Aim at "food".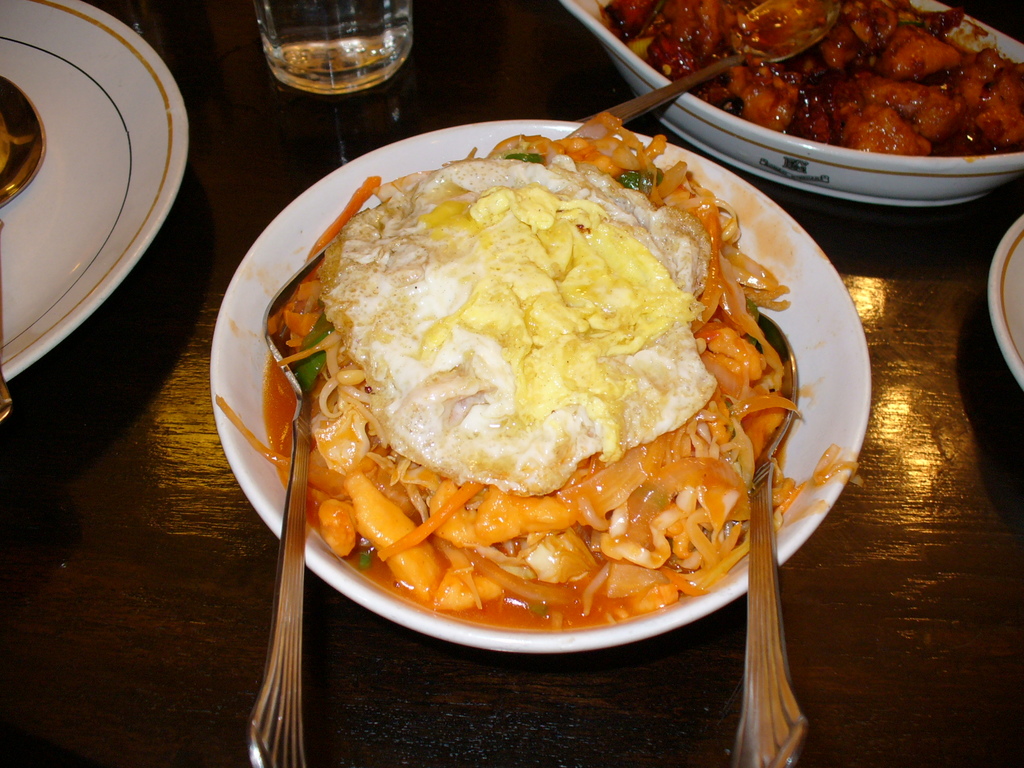
Aimed at 604,0,1023,156.
